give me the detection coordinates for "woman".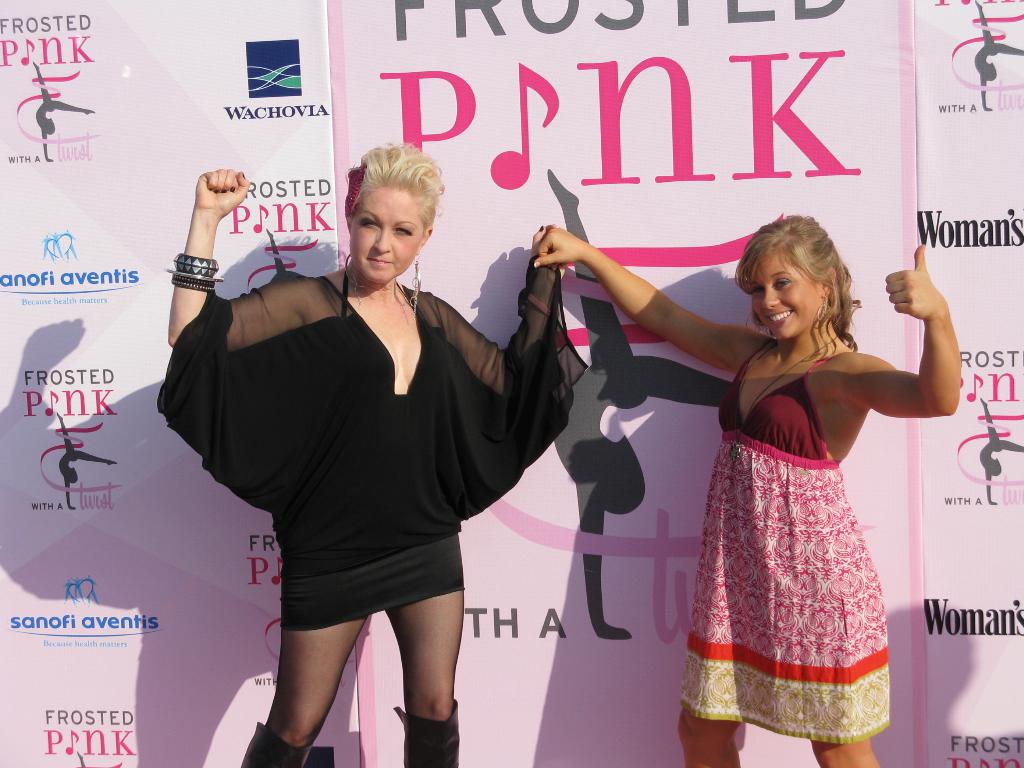
179, 152, 596, 743.
